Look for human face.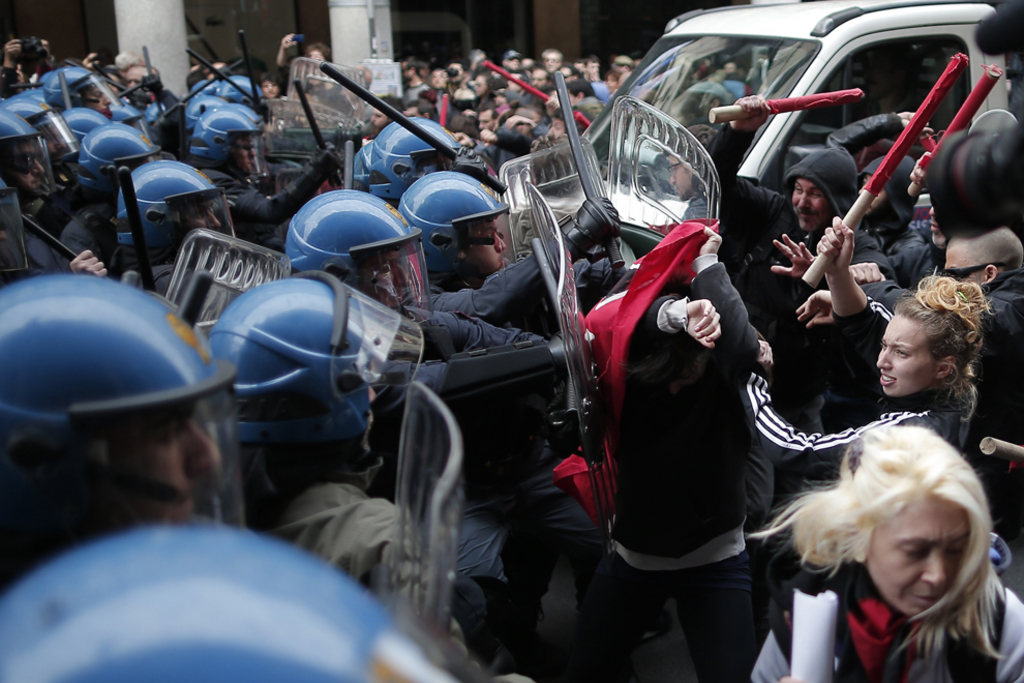
Found: (561,69,571,83).
